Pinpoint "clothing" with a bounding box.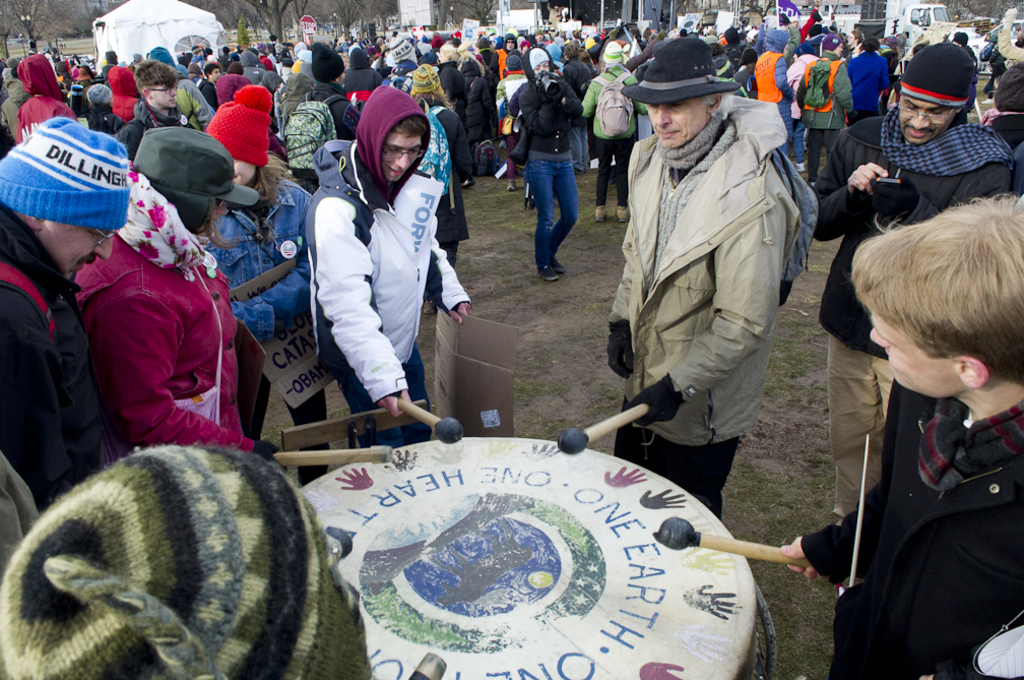
[left=620, top=103, right=760, bottom=487].
